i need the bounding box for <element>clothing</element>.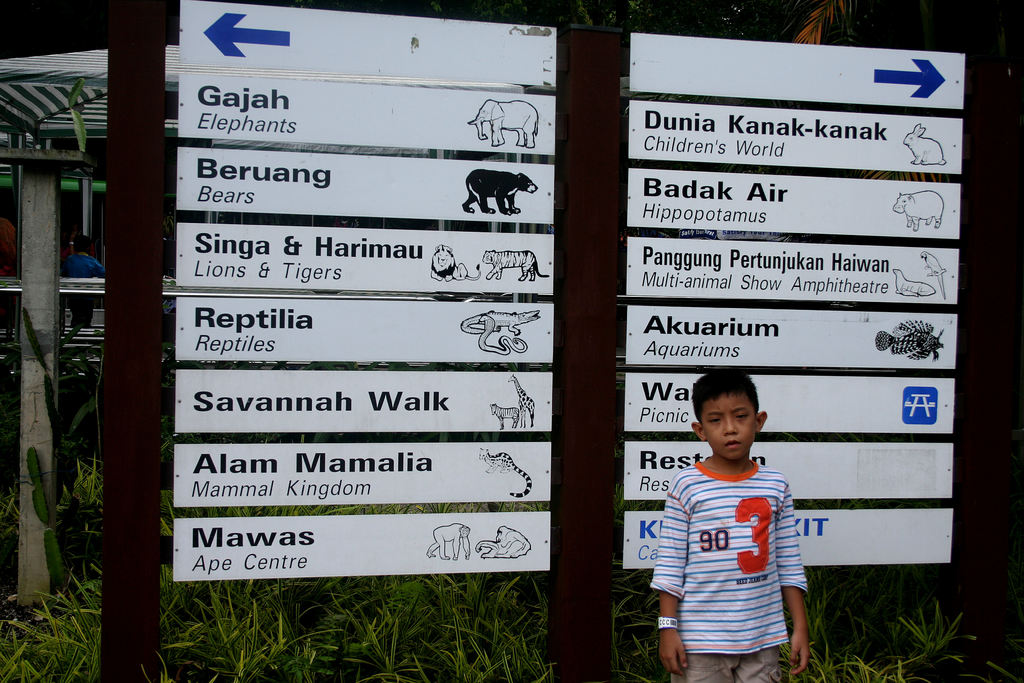
Here it is: region(63, 255, 106, 323).
